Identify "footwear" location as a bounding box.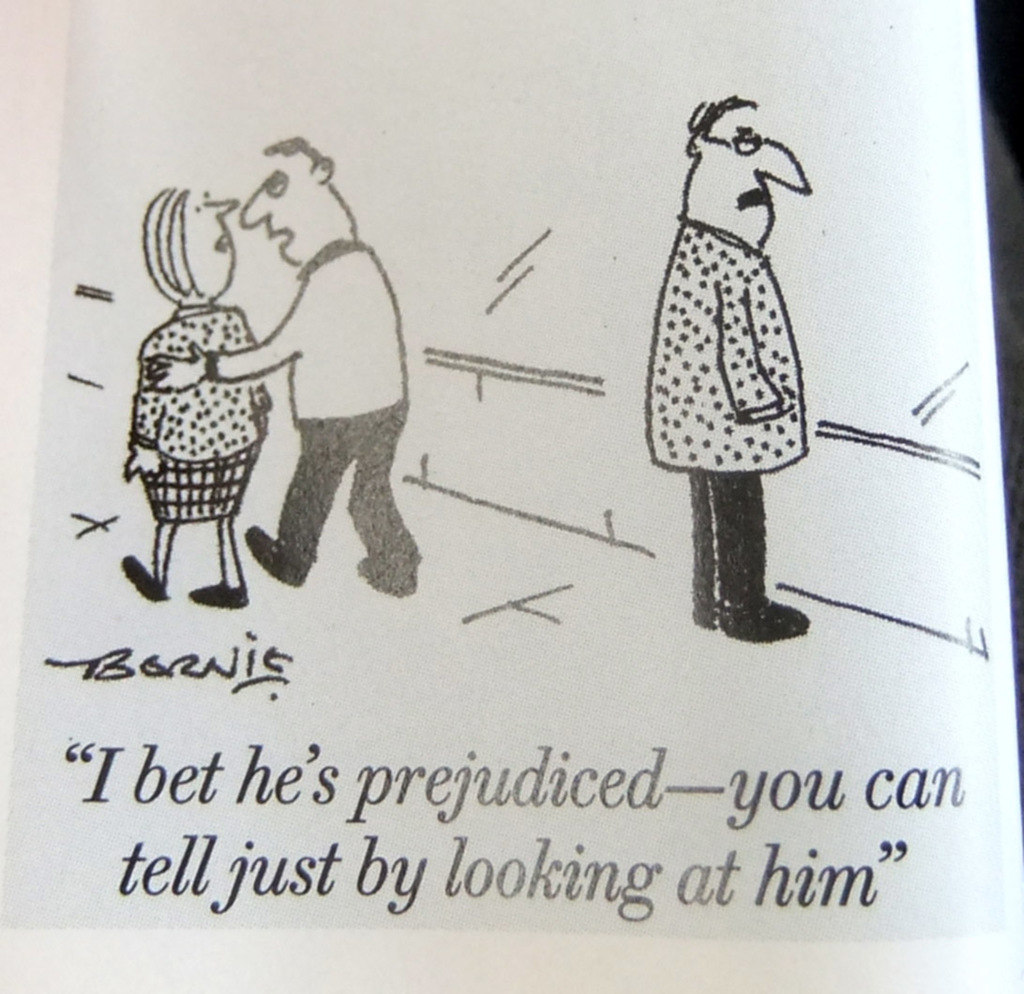
bbox=[116, 552, 164, 598].
